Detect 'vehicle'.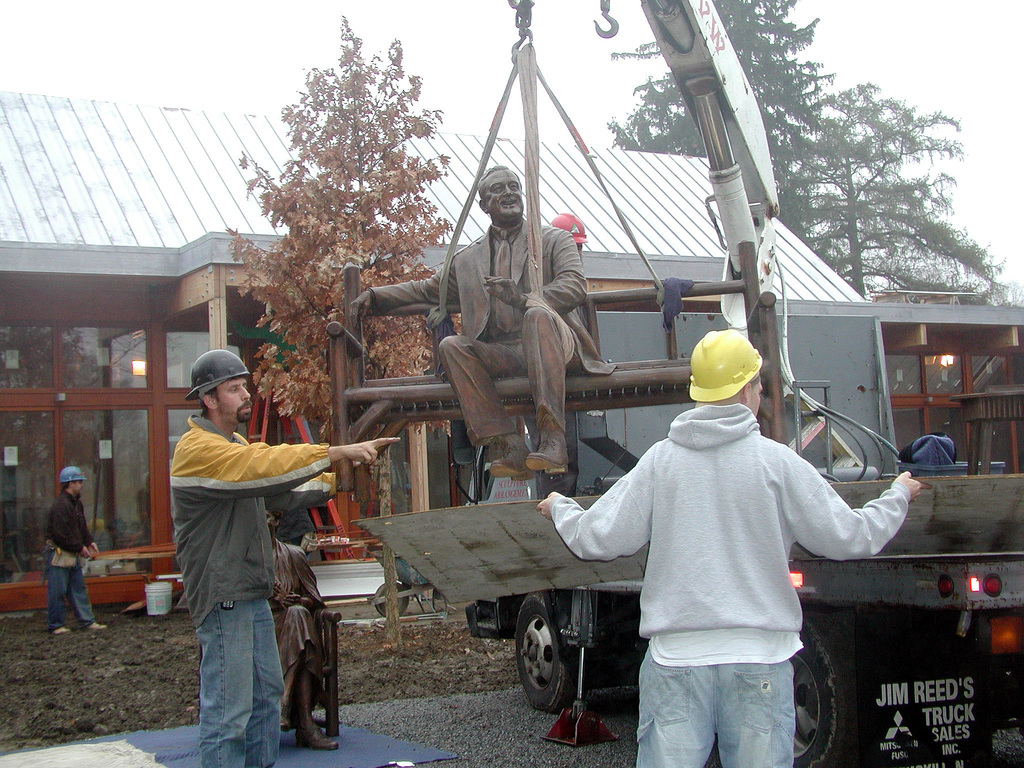
Detected at rect(89, 343, 397, 601).
